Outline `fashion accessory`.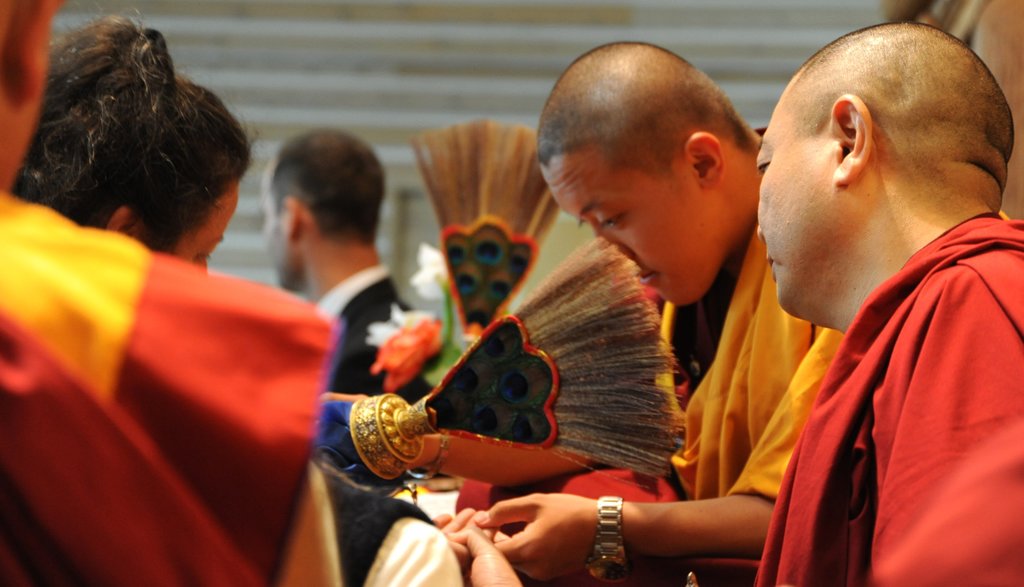
Outline: rect(589, 492, 634, 586).
